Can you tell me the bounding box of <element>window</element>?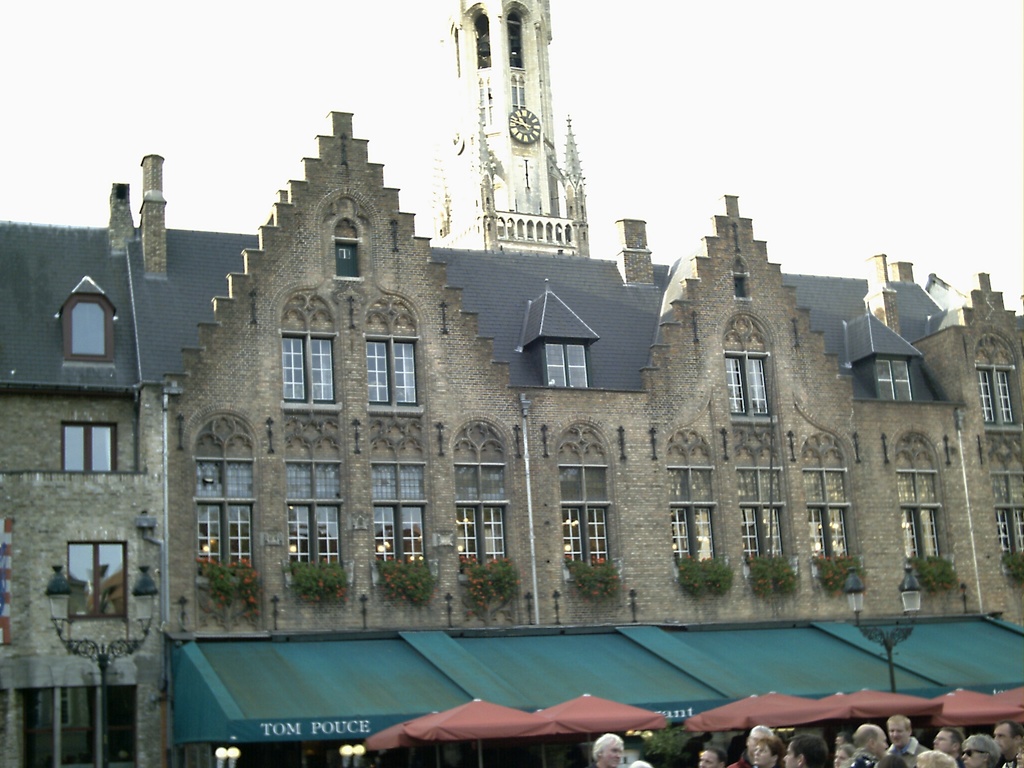
bbox=[333, 212, 361, 276].
